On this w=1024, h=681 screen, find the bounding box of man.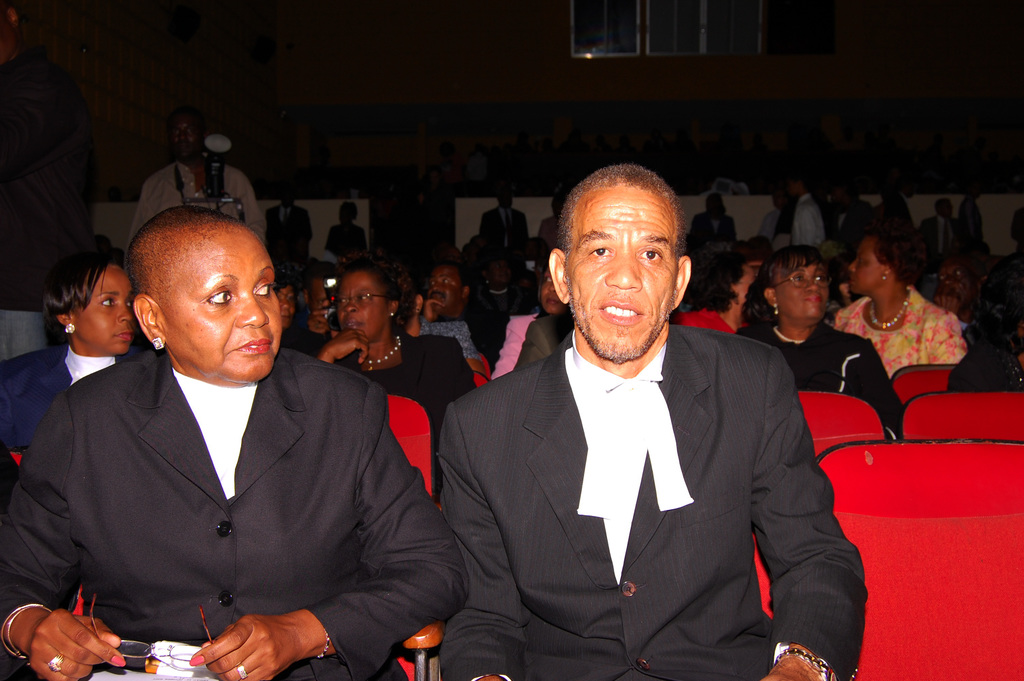
Bounding box: <region>126, 117, 260, 258</region>.
